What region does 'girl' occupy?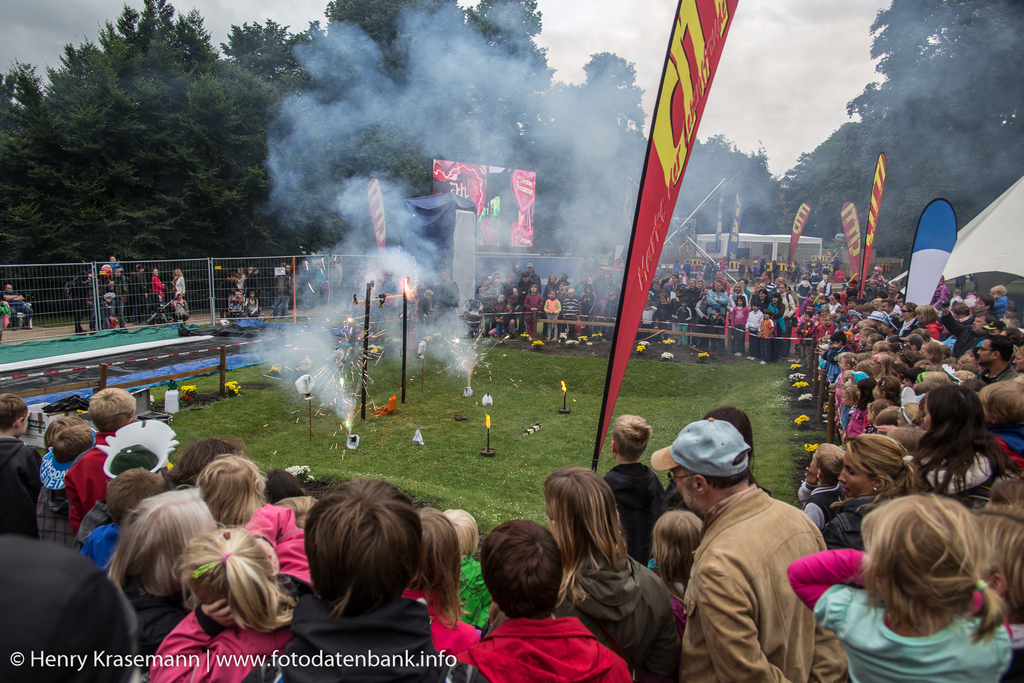
box(189, 454, 268, 525).
